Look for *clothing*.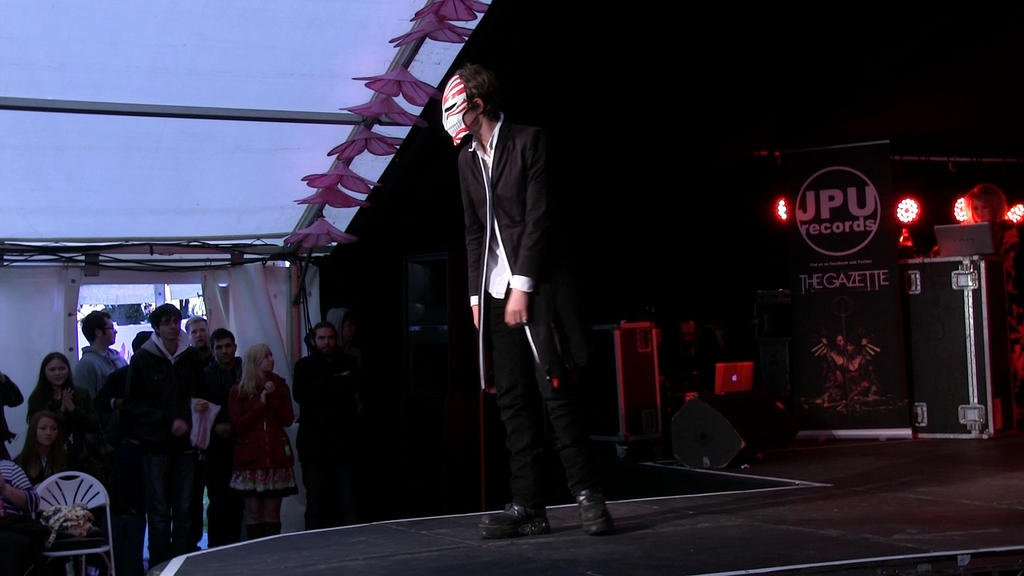
Found: (0,457,34,575).
